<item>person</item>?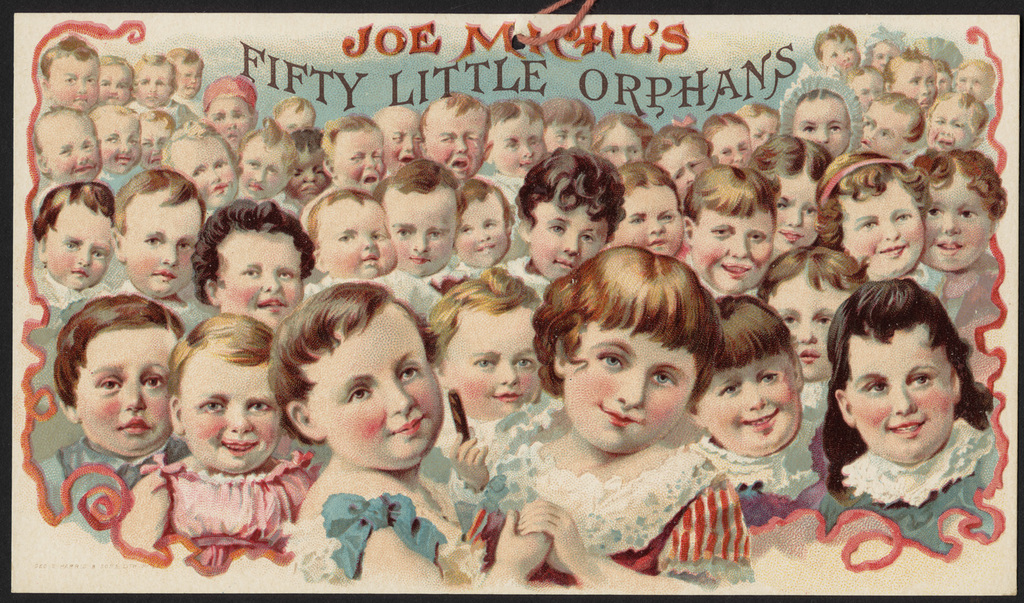
[954, 57, 993, 102]
